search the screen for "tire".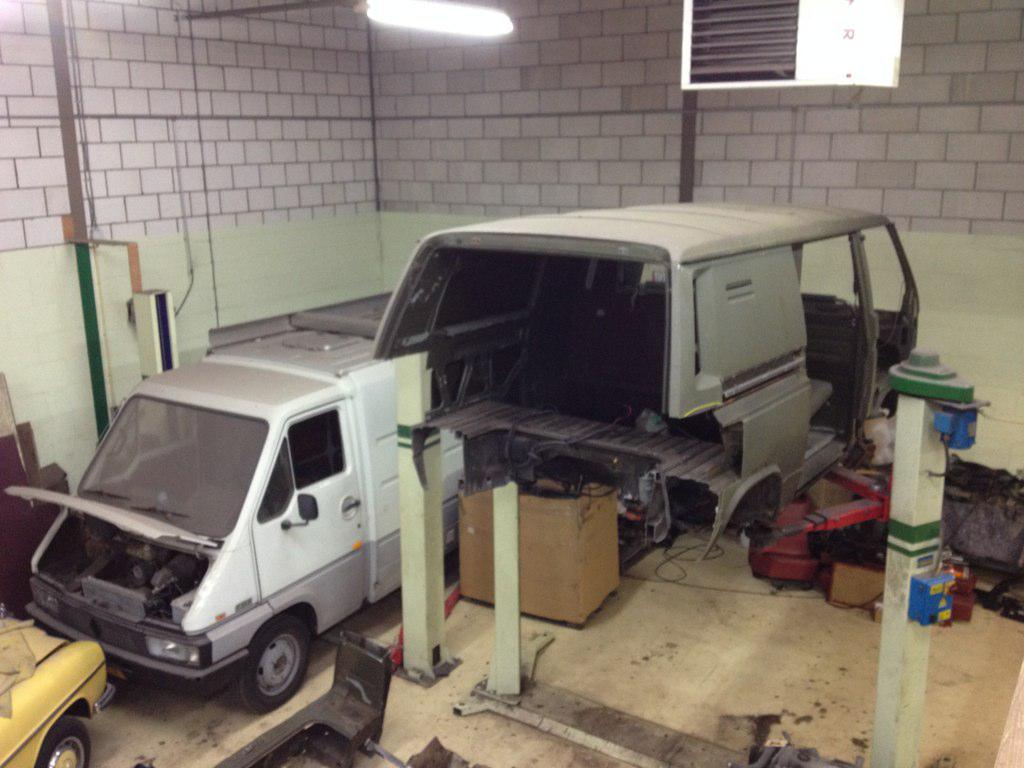
Found at <bbox>234, 617, 307, 712</bbox>.
